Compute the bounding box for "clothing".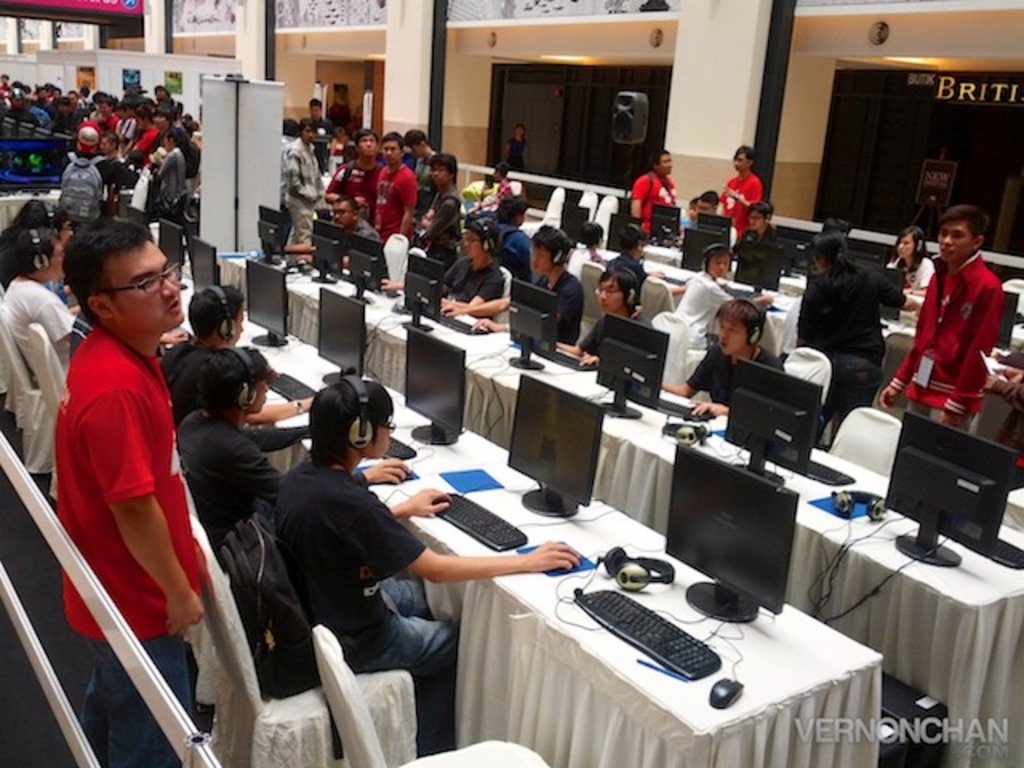
[440, 262, 502, 315].
